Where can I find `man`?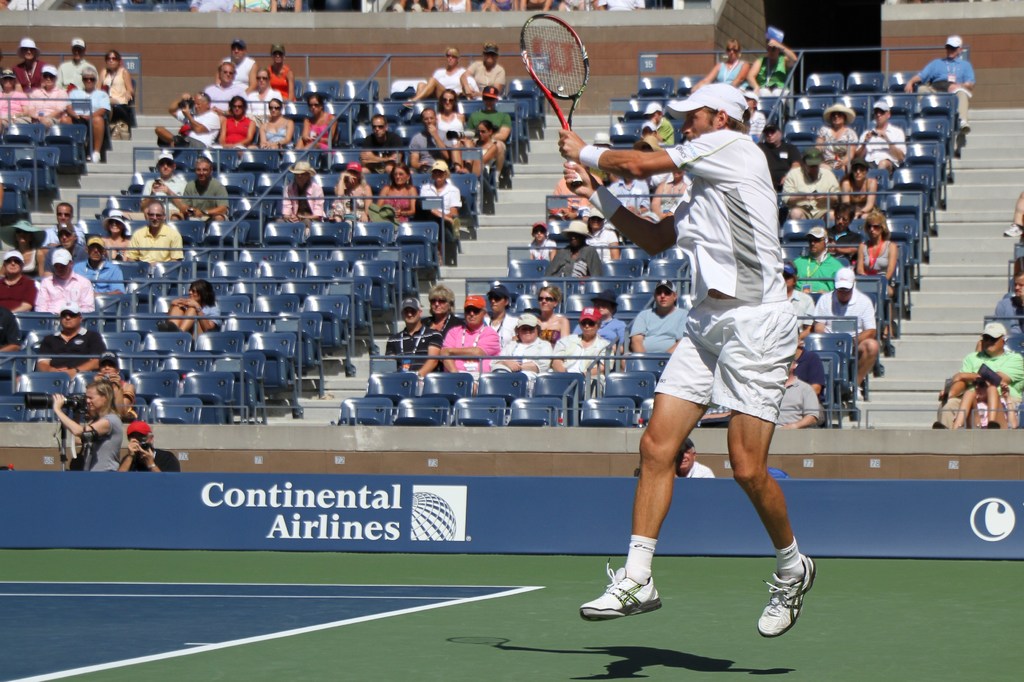
You can find it at [41,220,88,276].
